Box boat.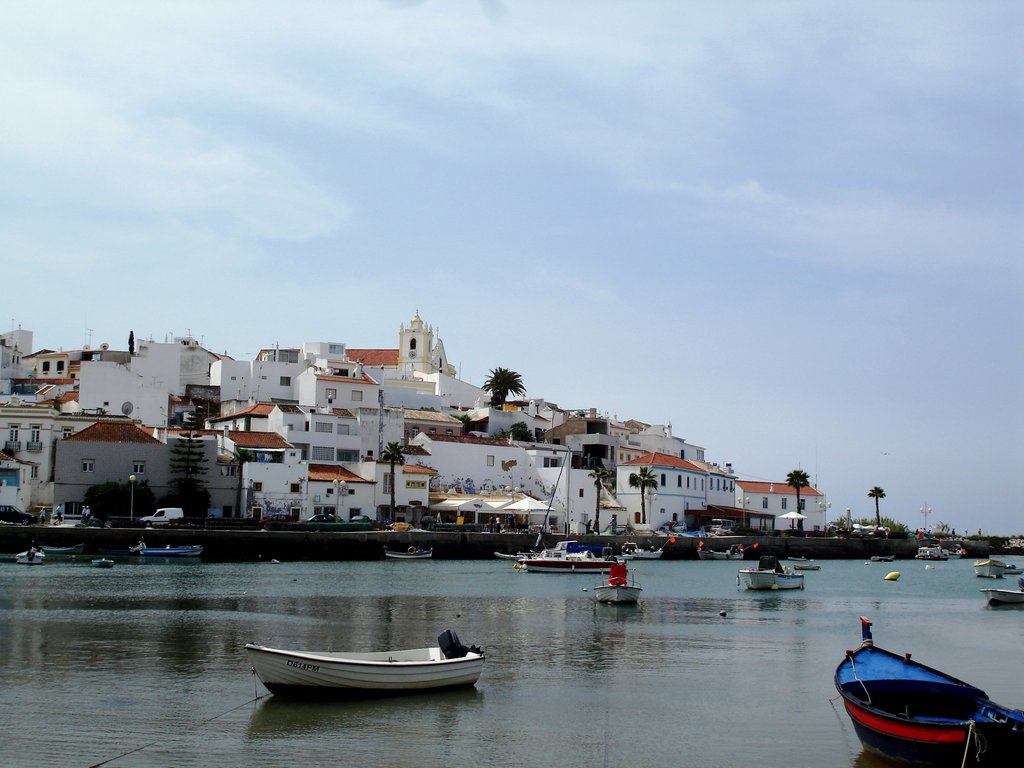
<bbox>496, 447, 596, 562</bbox>.
